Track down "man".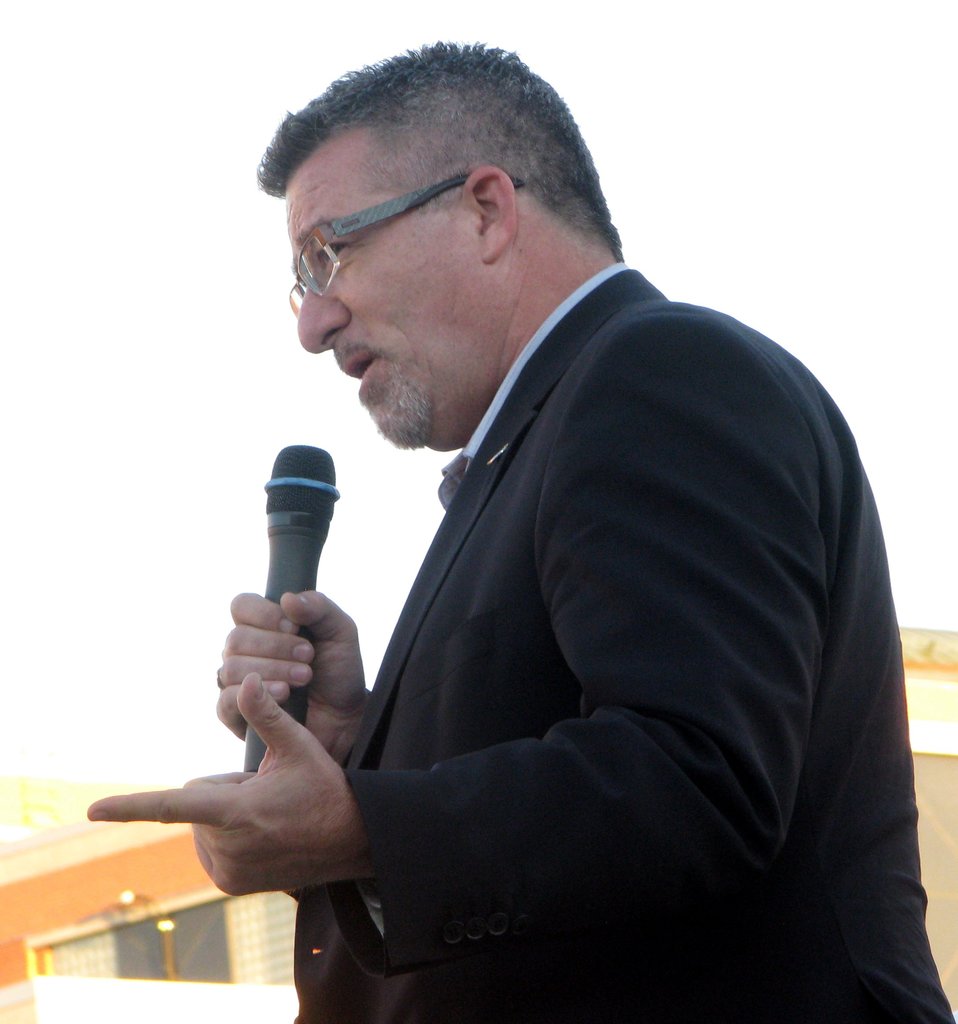
Tracked to {"x1": 166, "y1": 44, "x2": 918, "y2": 1023}.
